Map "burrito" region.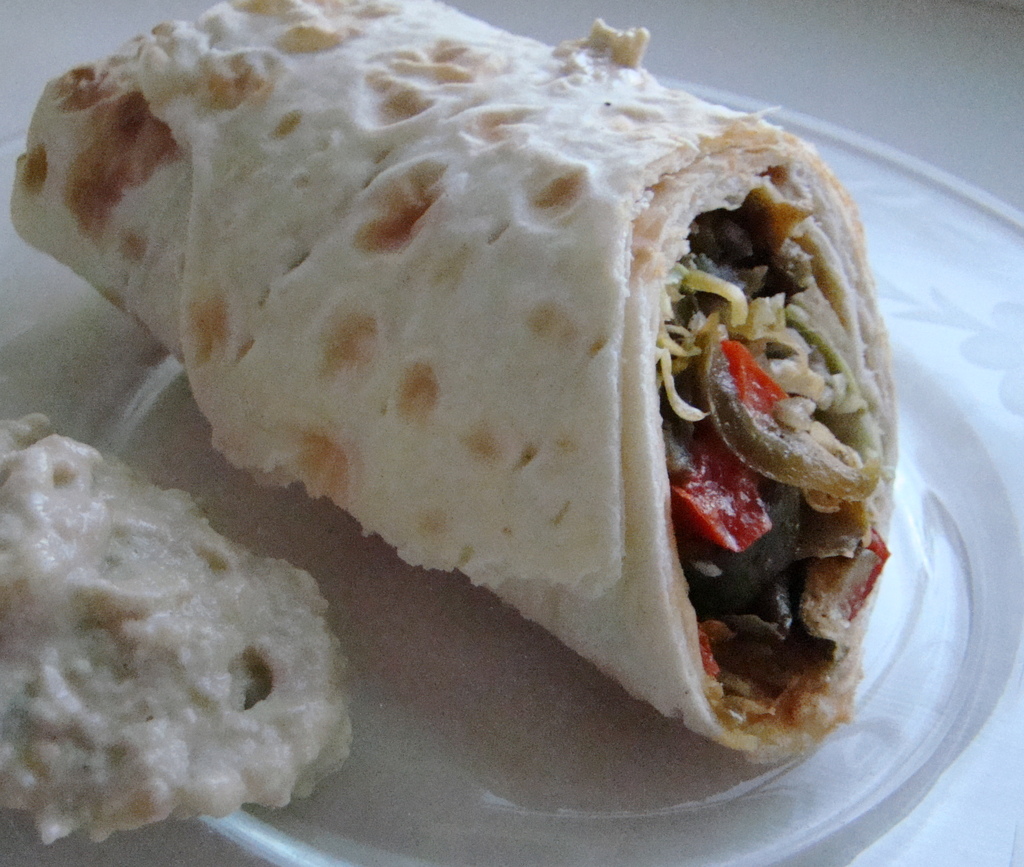
Mapped to pyautogui.locateOnScreen(8, 0, 896, 767).
